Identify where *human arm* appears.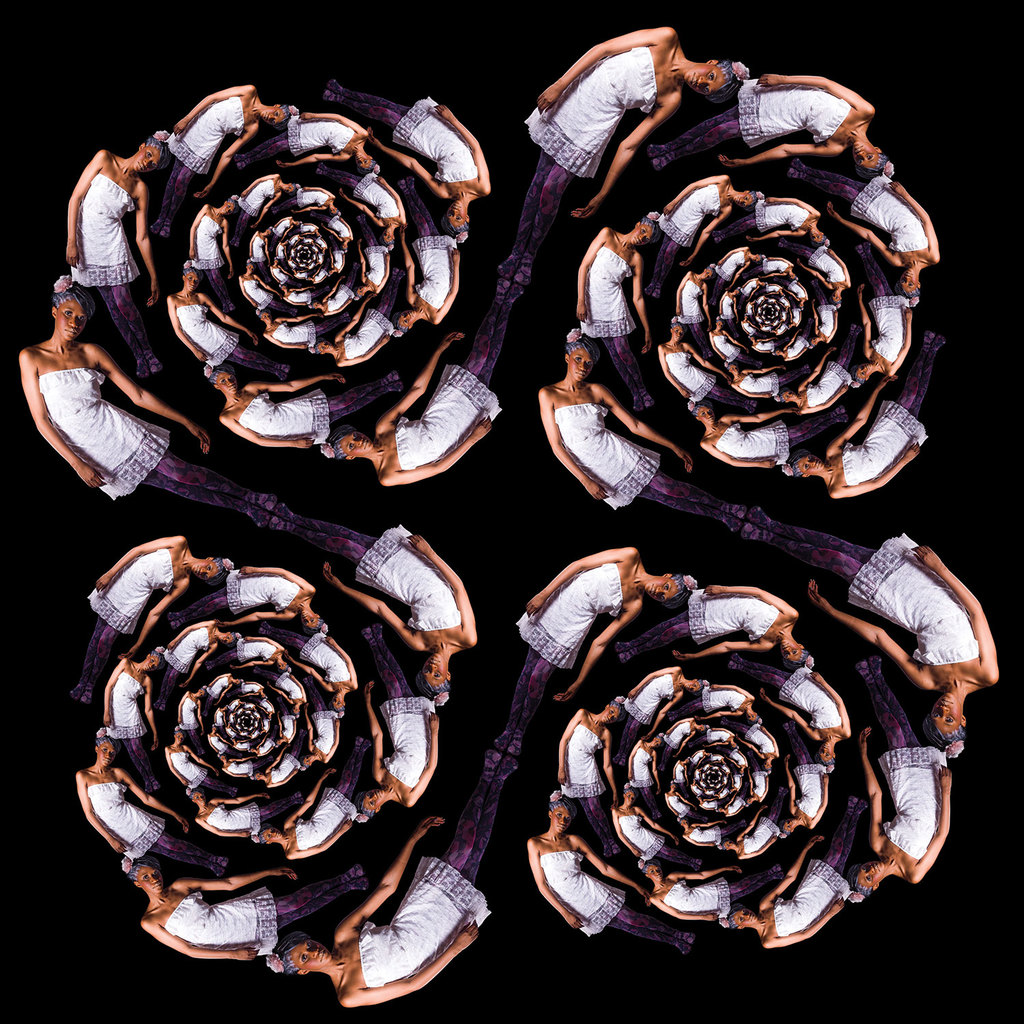
Appears at (781,326,797,350).
